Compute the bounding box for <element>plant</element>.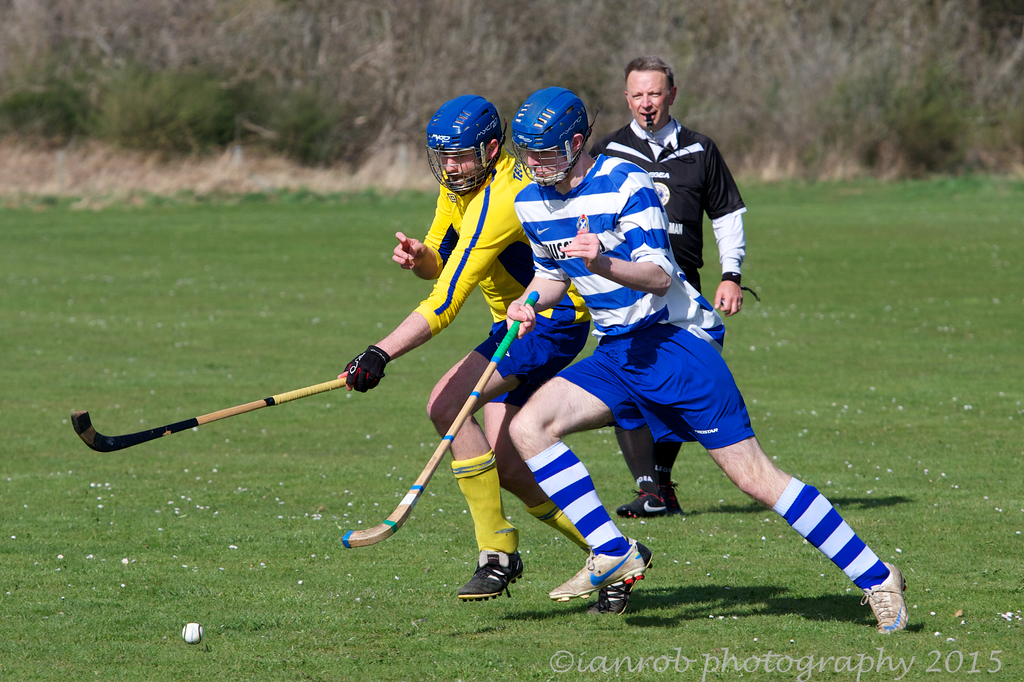
{"x1": 79, "y1": 47, "x2": 246, "y2": 173}.
